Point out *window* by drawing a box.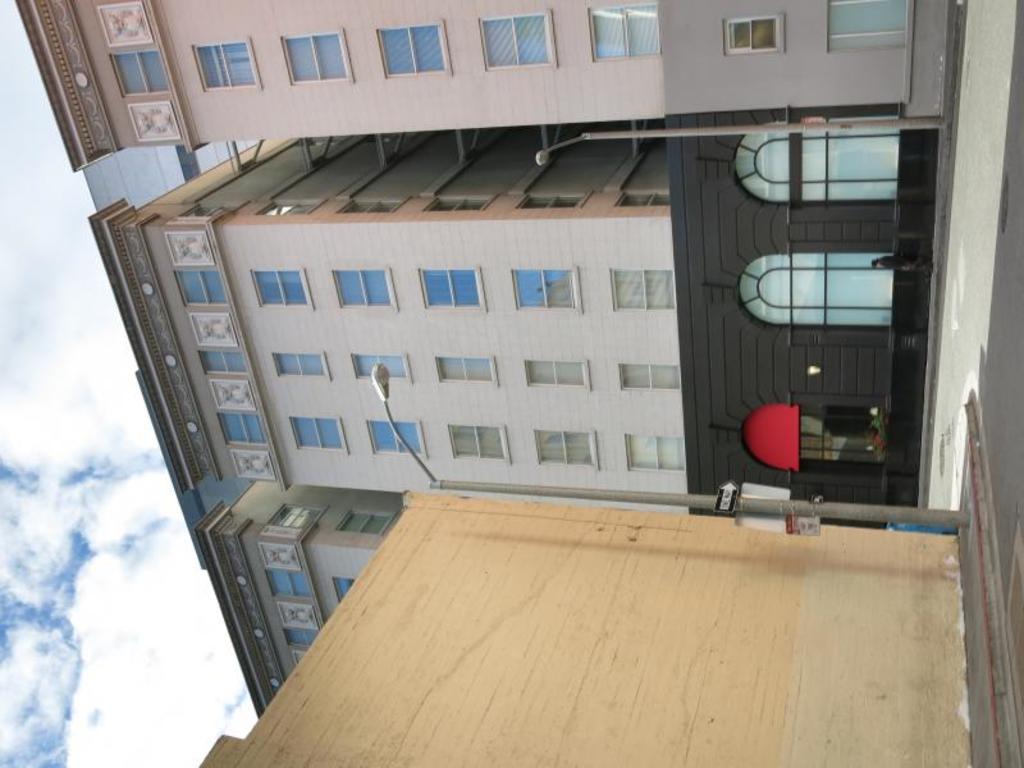
740 406 888 476.
